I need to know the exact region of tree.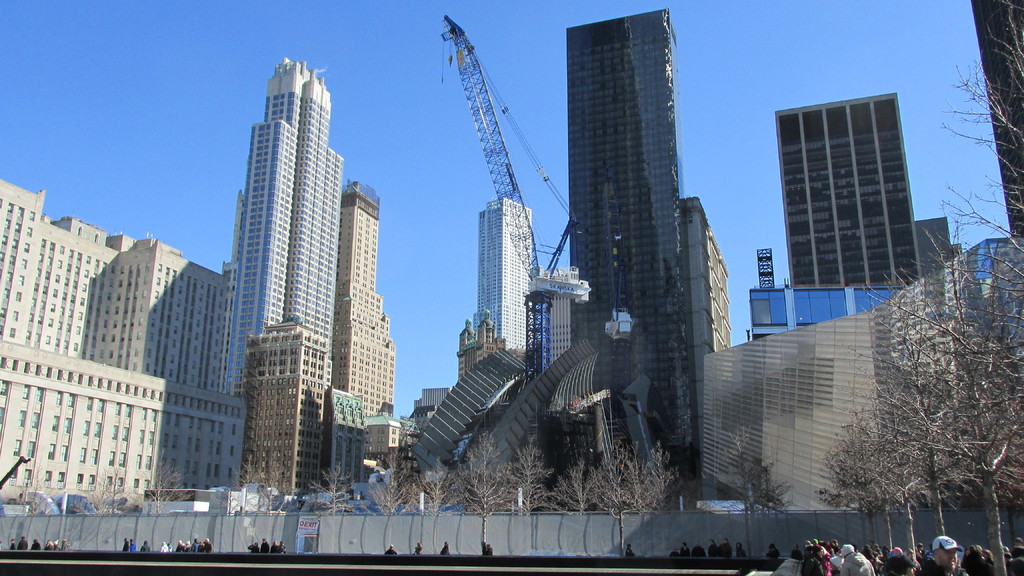
Region: <region>737, 429, 797, 527</region>.
